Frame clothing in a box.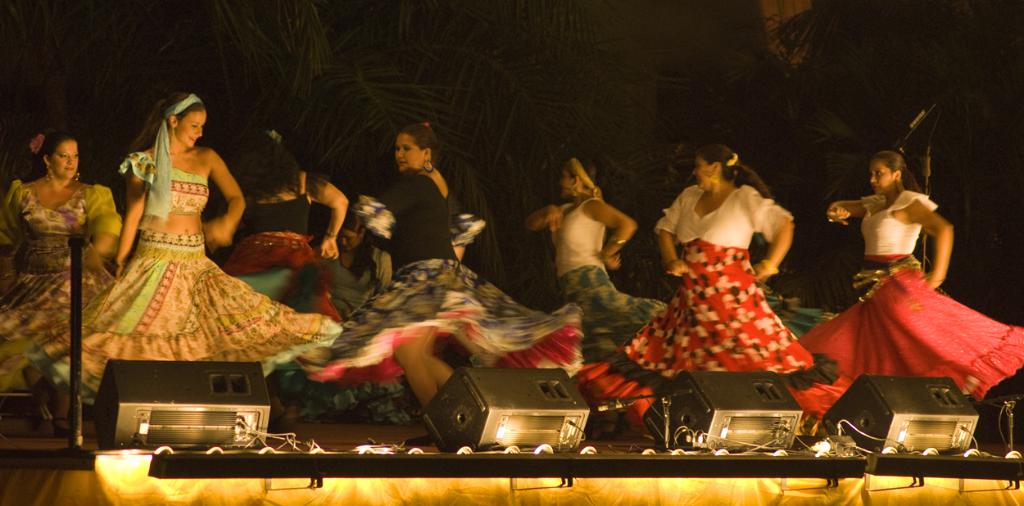
BBox(301, 175, 580, 385).
